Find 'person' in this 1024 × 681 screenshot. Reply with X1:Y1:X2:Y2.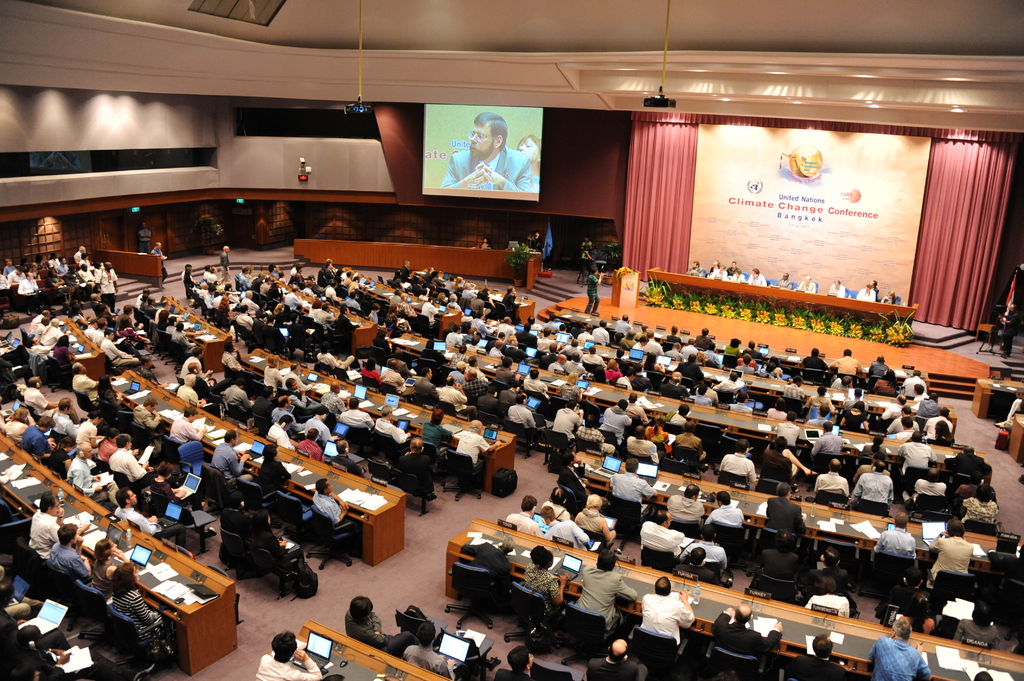
757:358:774:382.
